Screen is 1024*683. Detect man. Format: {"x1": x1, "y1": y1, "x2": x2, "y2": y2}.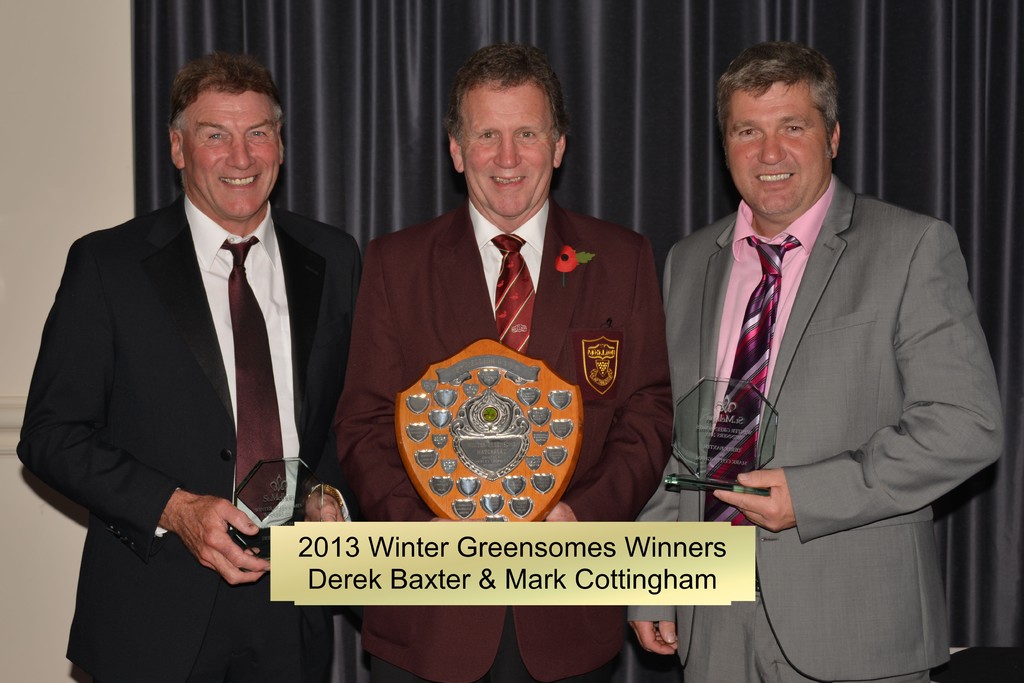
{"x1": 19, "y1": 55, "x2": 363, "y2": 682}.
